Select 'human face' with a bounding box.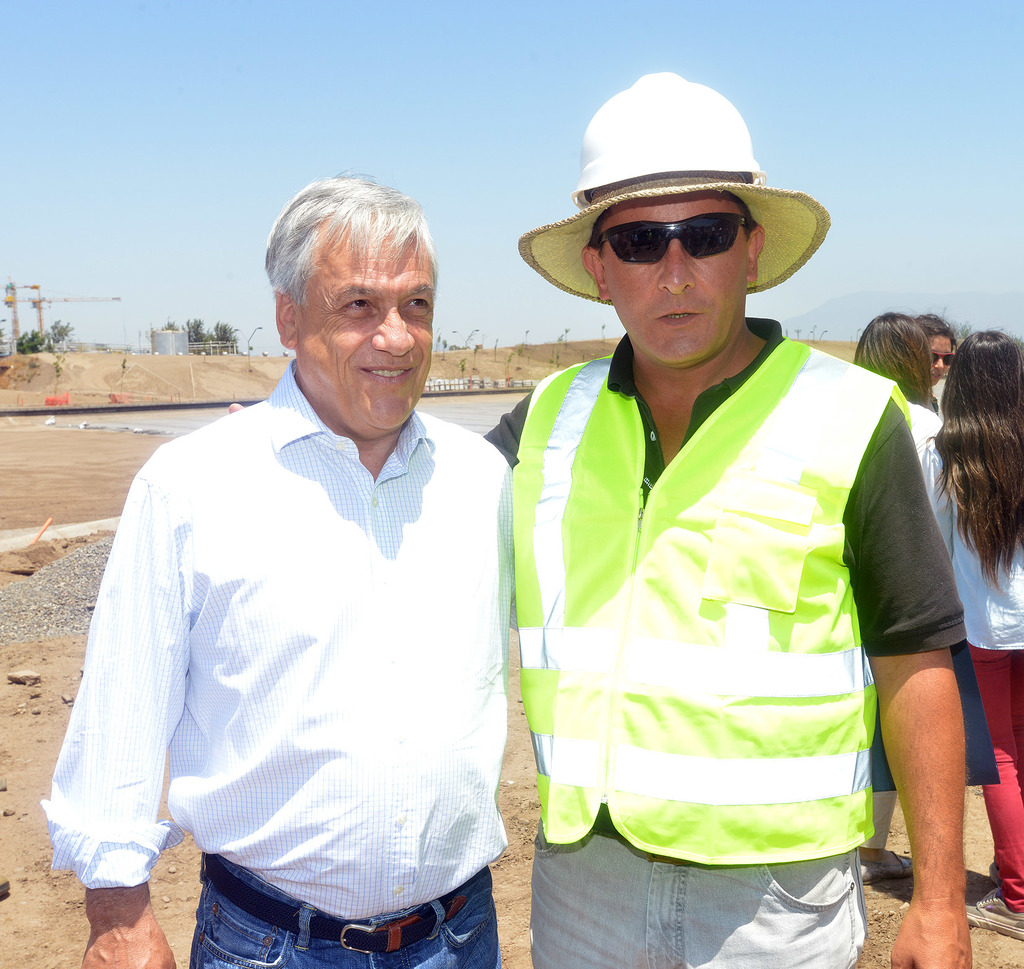
600 200 758 357.
